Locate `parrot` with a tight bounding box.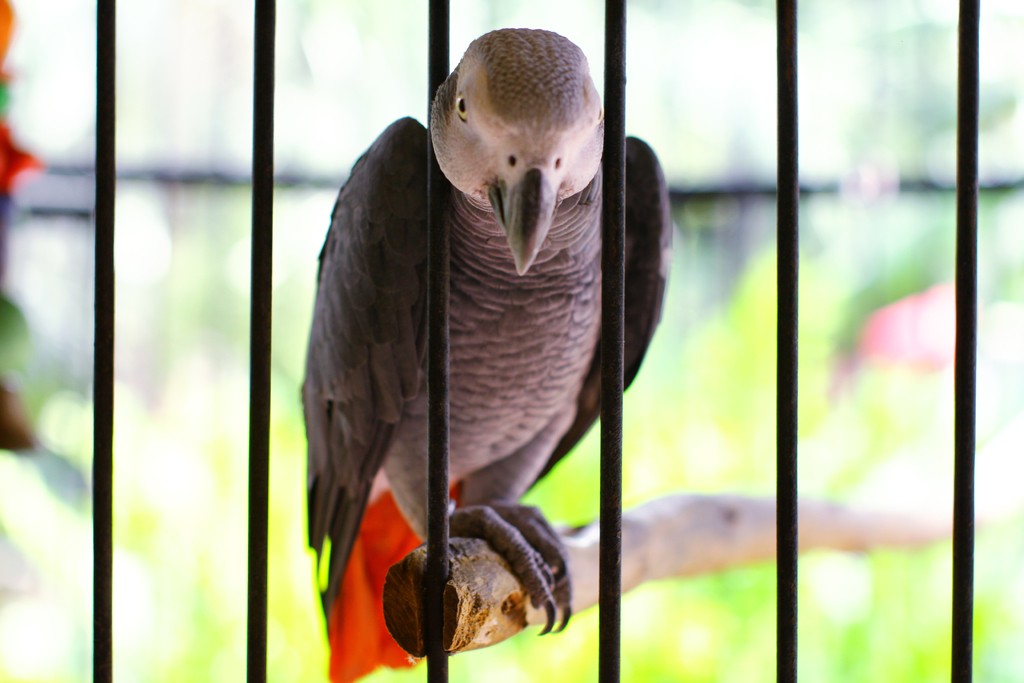
[295, 24, 675, 633].
